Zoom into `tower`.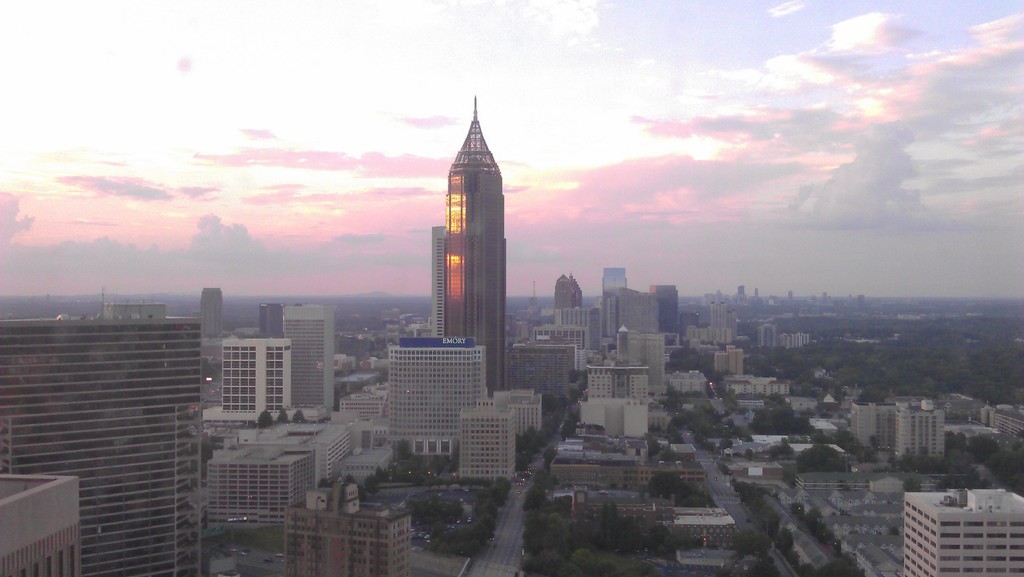
Zoom target: region(207, 444, 312, 529).
